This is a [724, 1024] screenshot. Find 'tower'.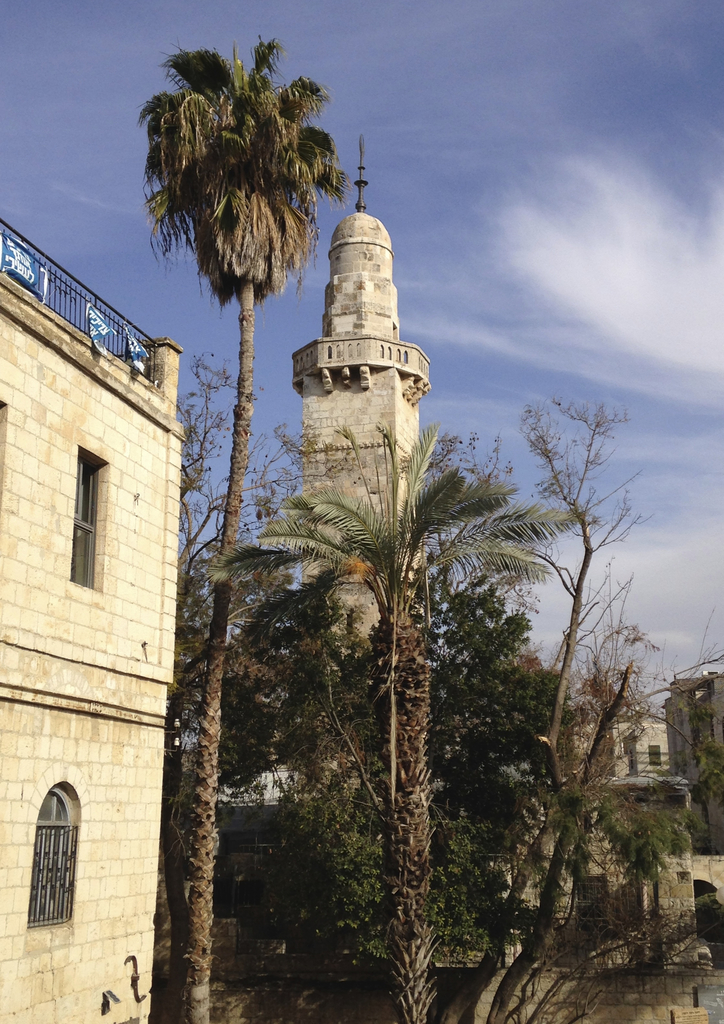
Bounding box: Rect(292, 127, 433, 652).
